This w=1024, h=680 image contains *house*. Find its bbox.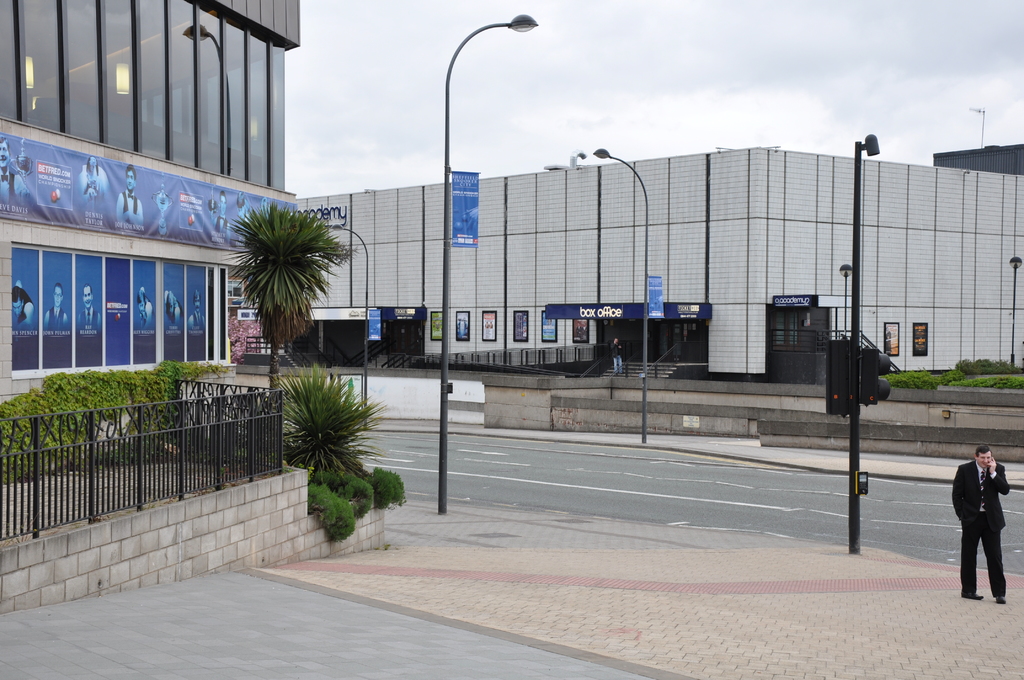
{"x1": 266, "y1": 143, "x2": 1023, "y2": 384}.
